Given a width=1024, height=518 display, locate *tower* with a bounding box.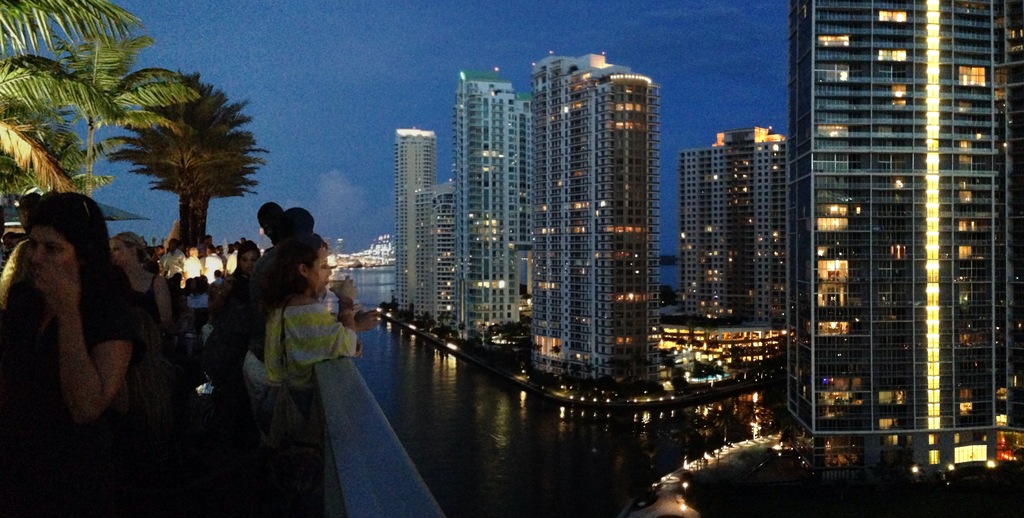
Located: x1=686, y1=128, x2=780, y2=323.
